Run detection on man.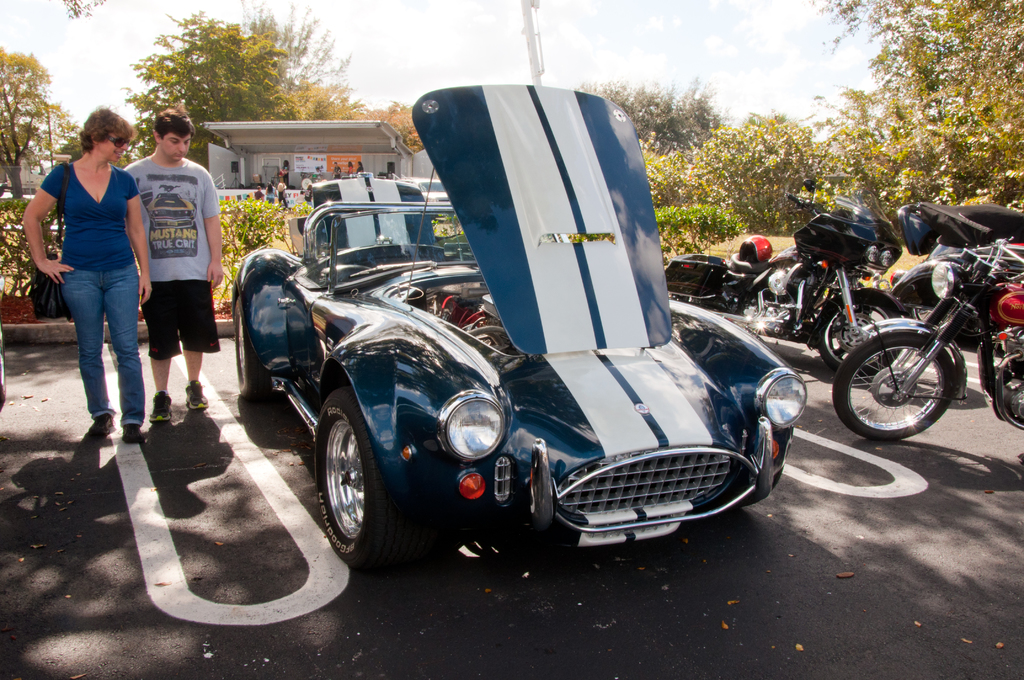
Result: 255, 186, 262, 201.
